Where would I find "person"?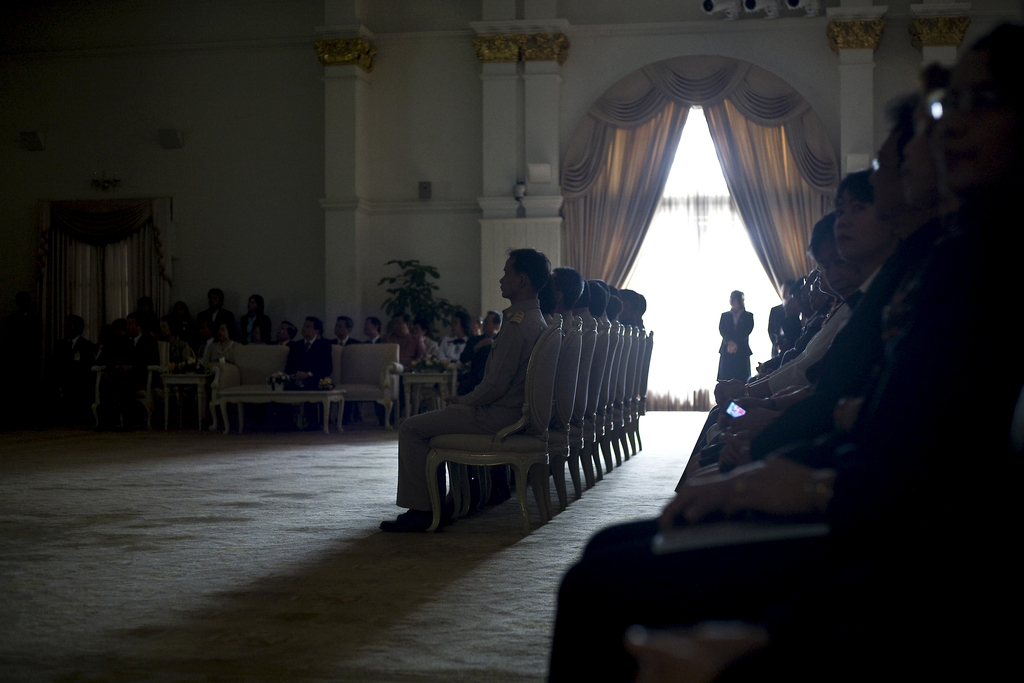
At Rect(356, 317, 386, 343).
